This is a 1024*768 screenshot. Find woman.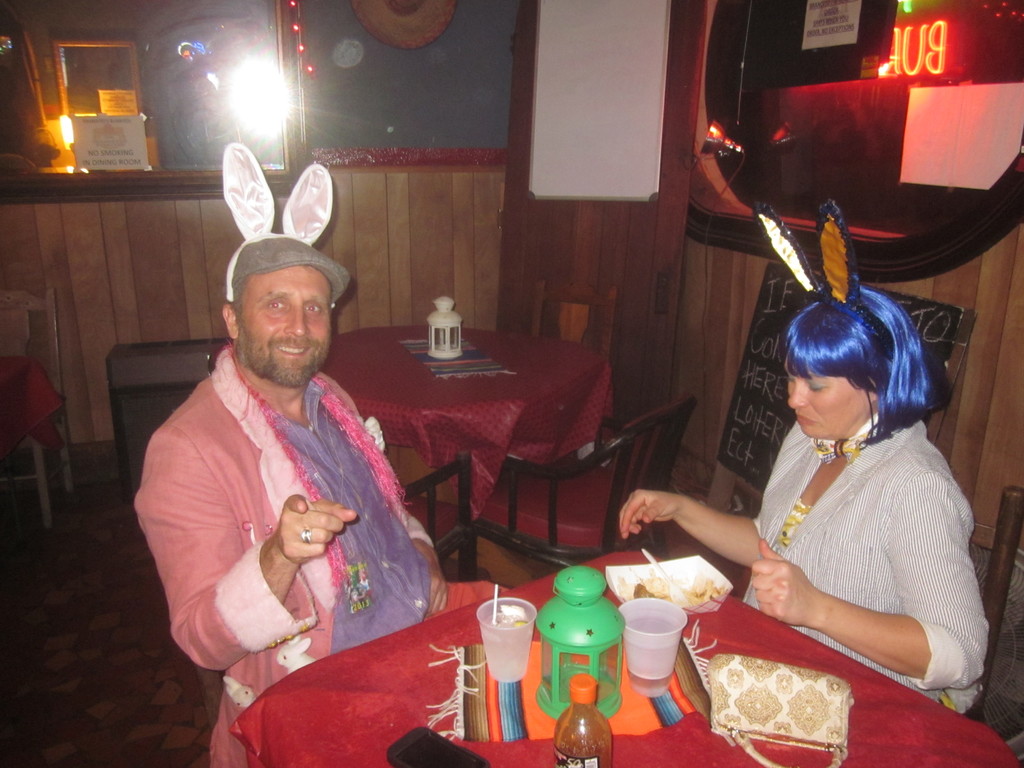
Bounding box: crop(701, 241, 992, 735).
